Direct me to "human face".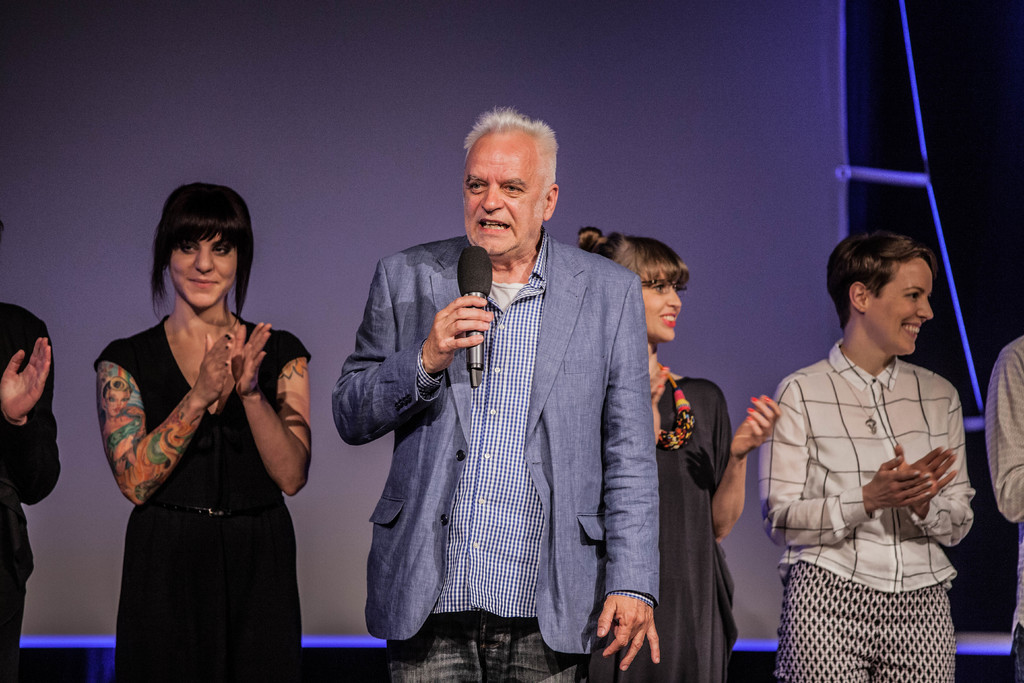
Direction: box=[642, 274, 683, 339].
